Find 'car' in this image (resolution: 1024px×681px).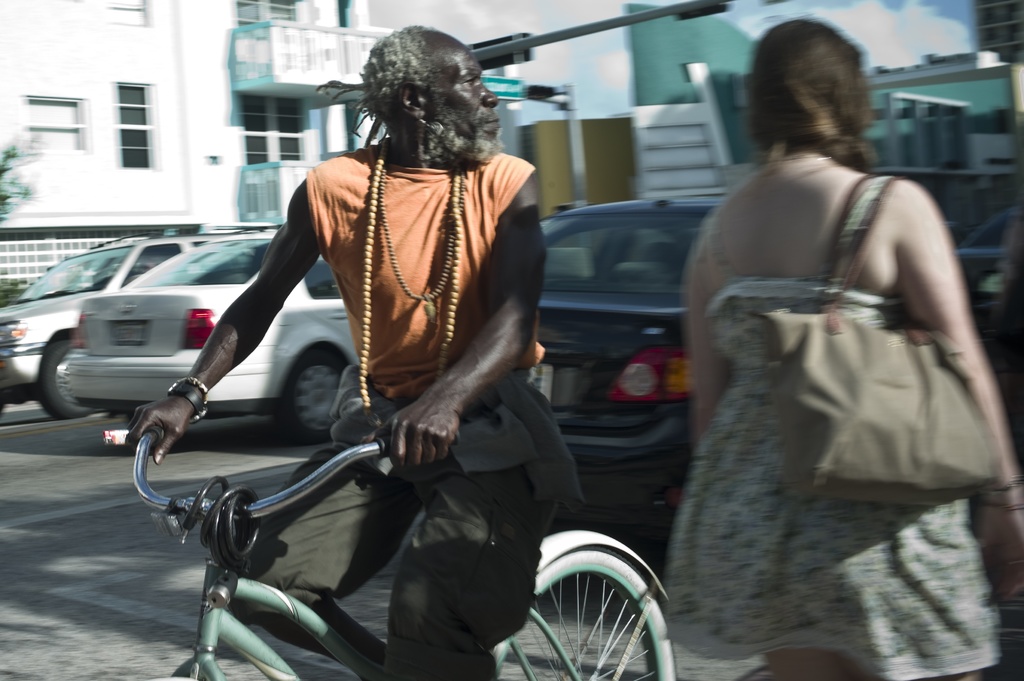
crop(513, 185, 725, 487).
